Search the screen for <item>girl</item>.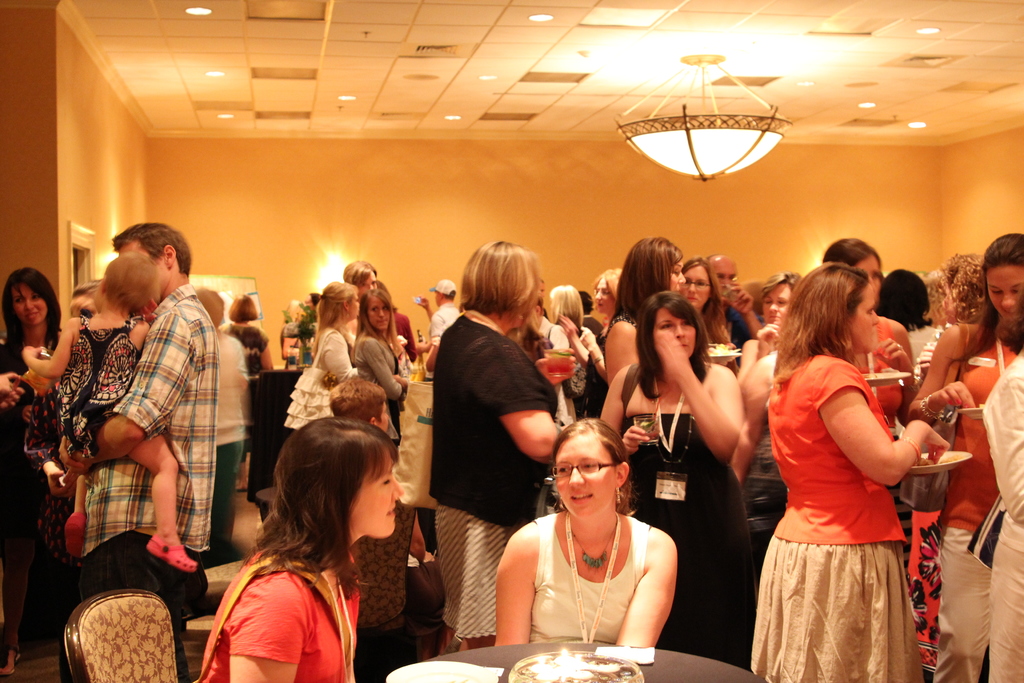
Found at <bbox>902, 228, 1023, 682</bbox>.
